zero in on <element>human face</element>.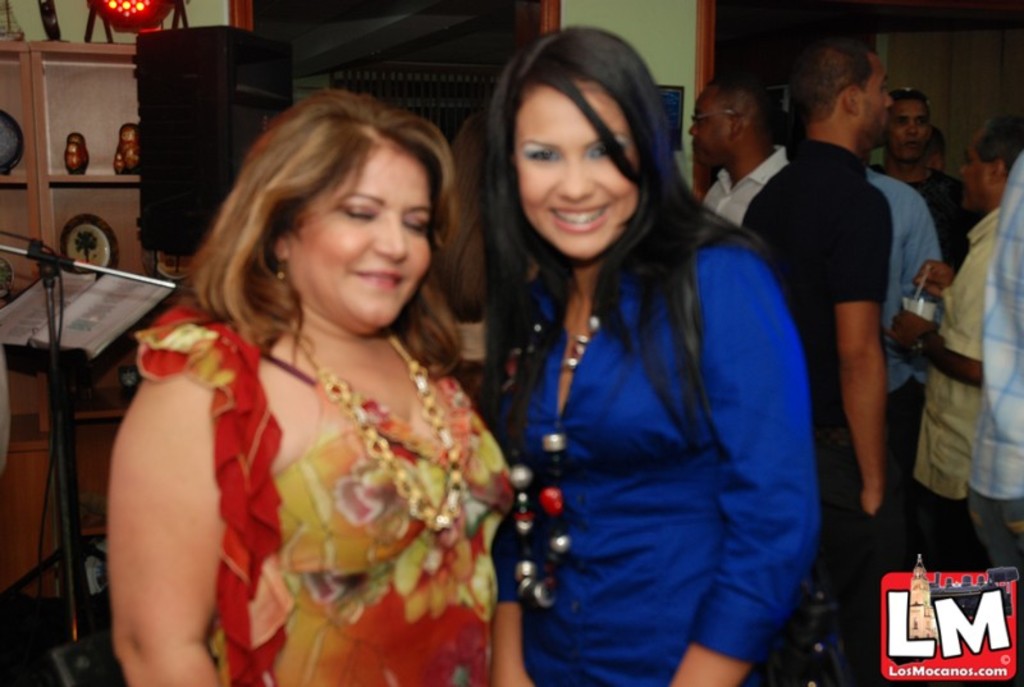
Zeroed in: <bbox>895, 105, 928, 152</bbox>.
